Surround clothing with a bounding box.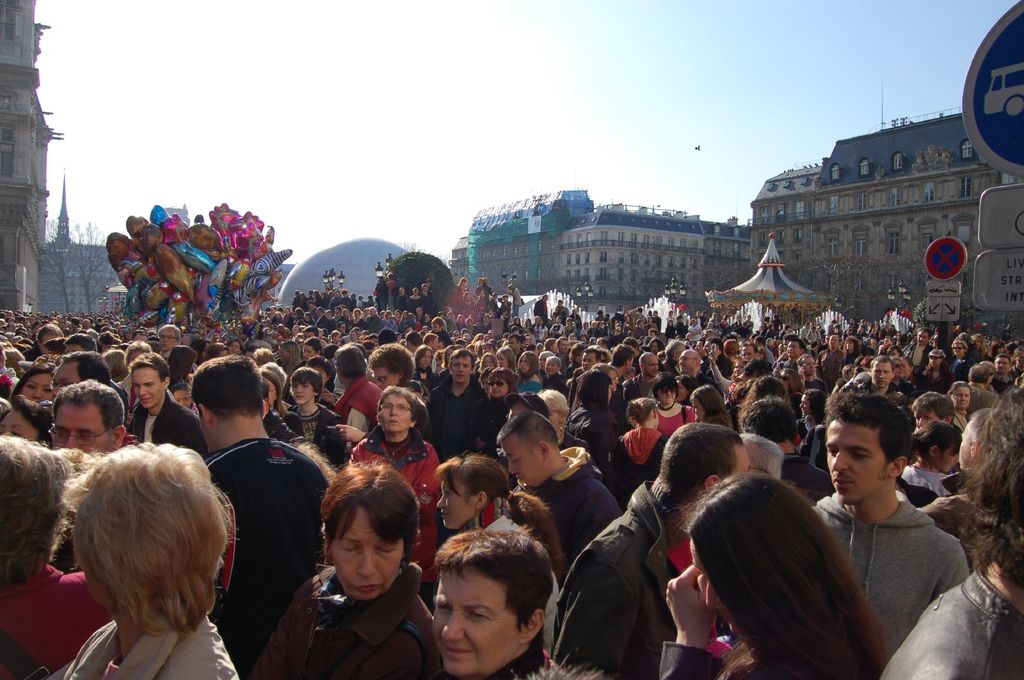
bbox=(618, 416, 669, 492).
